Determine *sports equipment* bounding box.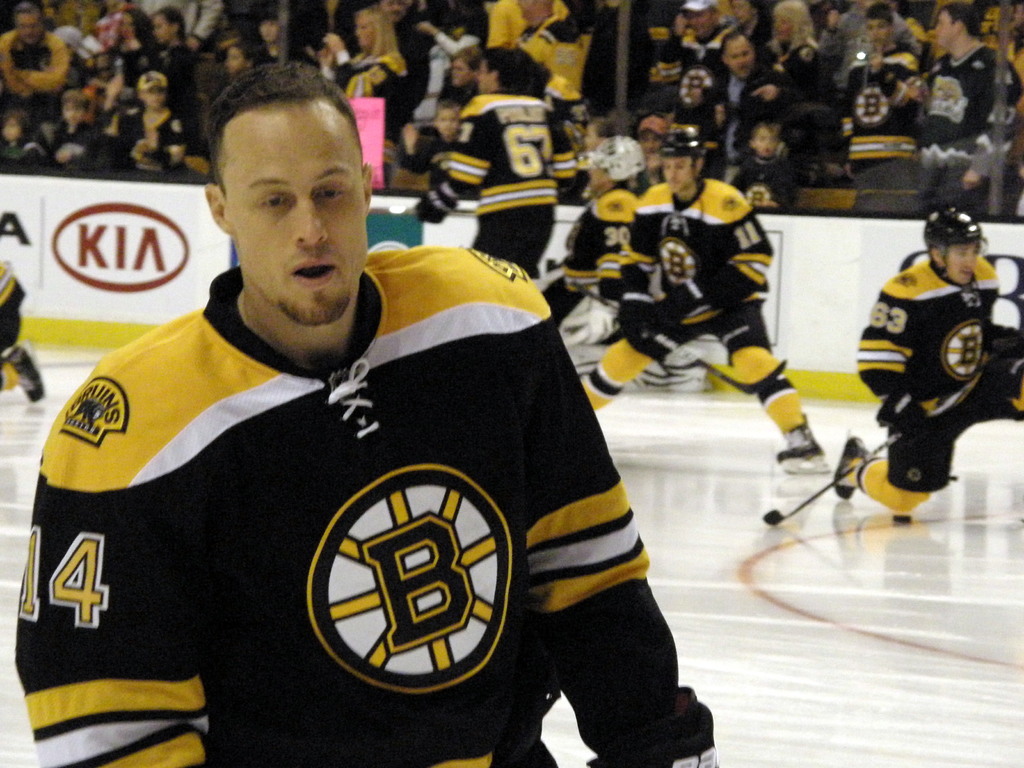
Determined: x1=11, y1=244, x2=724, y2=767.
